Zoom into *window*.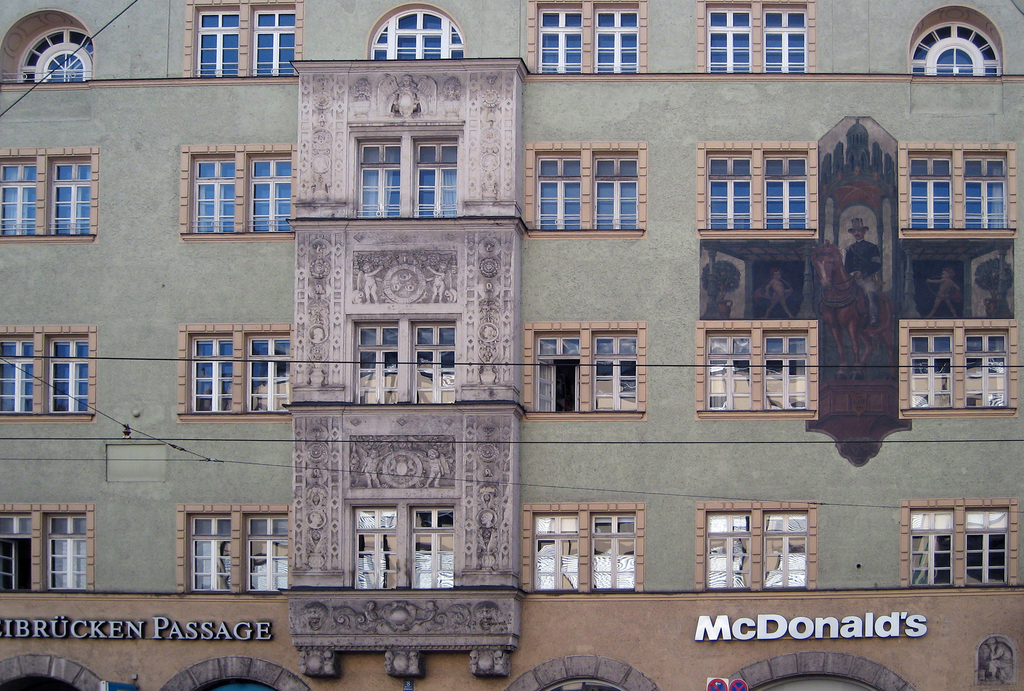
Zoom target: (181, 143, 294, 245).
